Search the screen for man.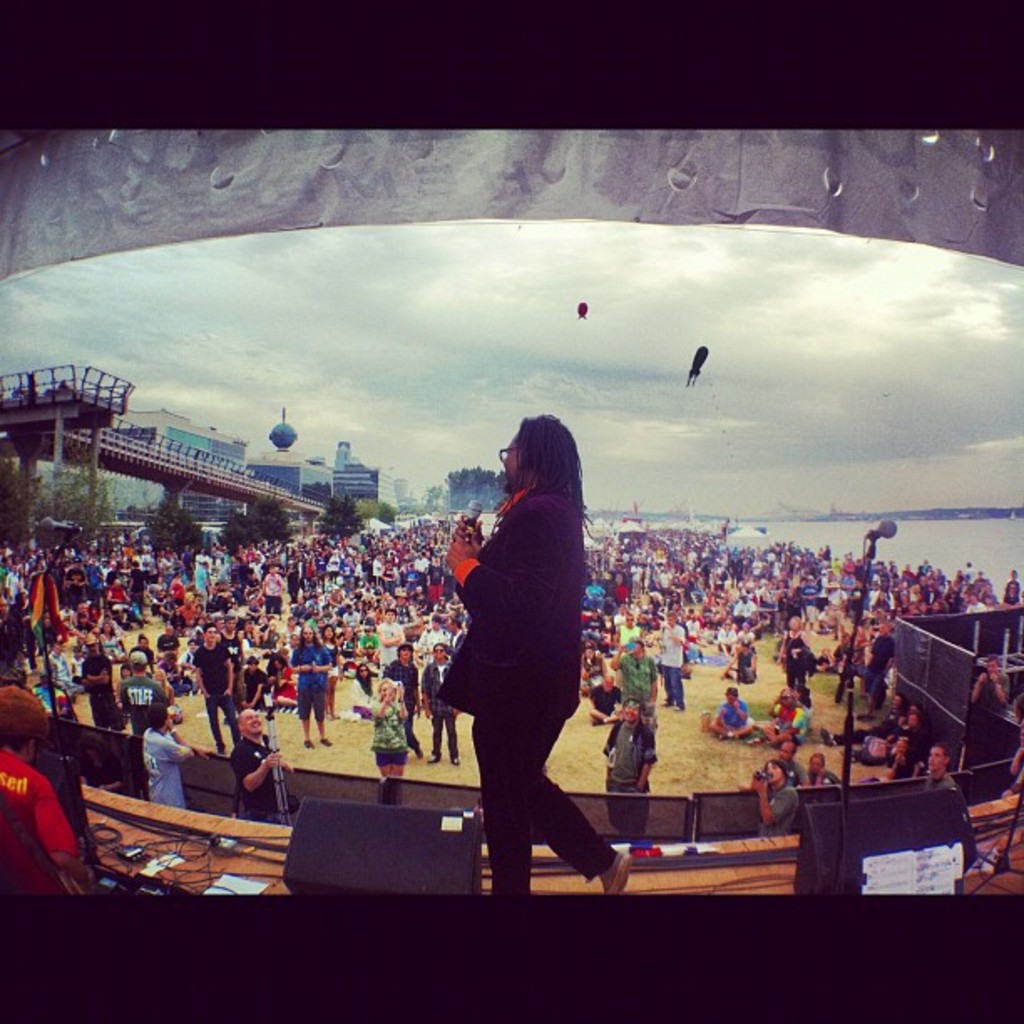
Found at bbox=[969, 656, 1009, 758].
